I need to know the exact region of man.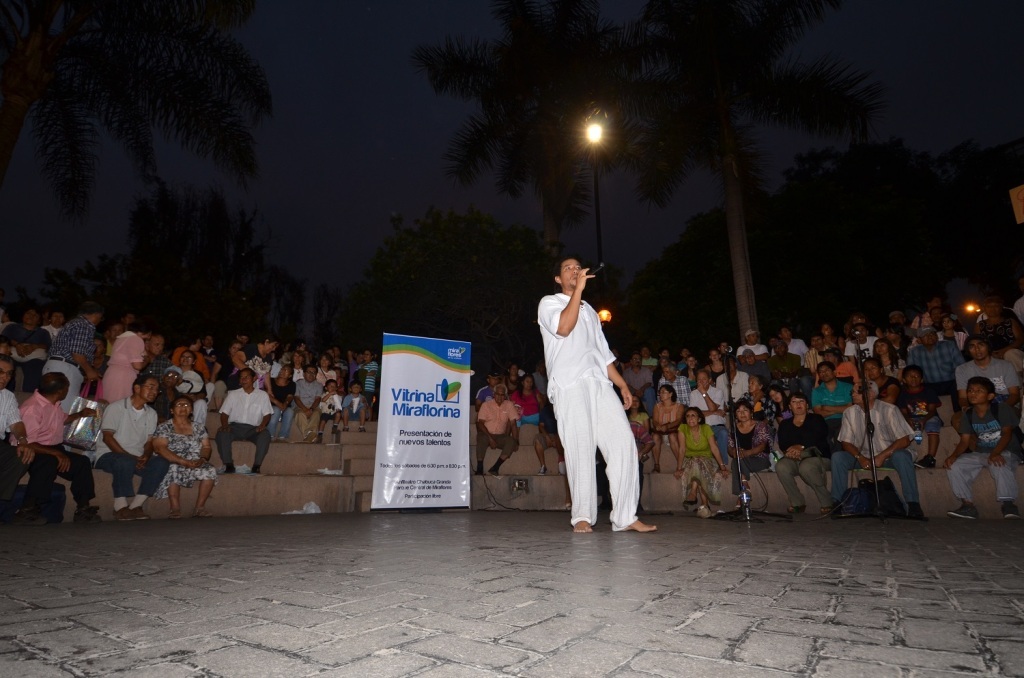
Region: [806,356,863,438].
